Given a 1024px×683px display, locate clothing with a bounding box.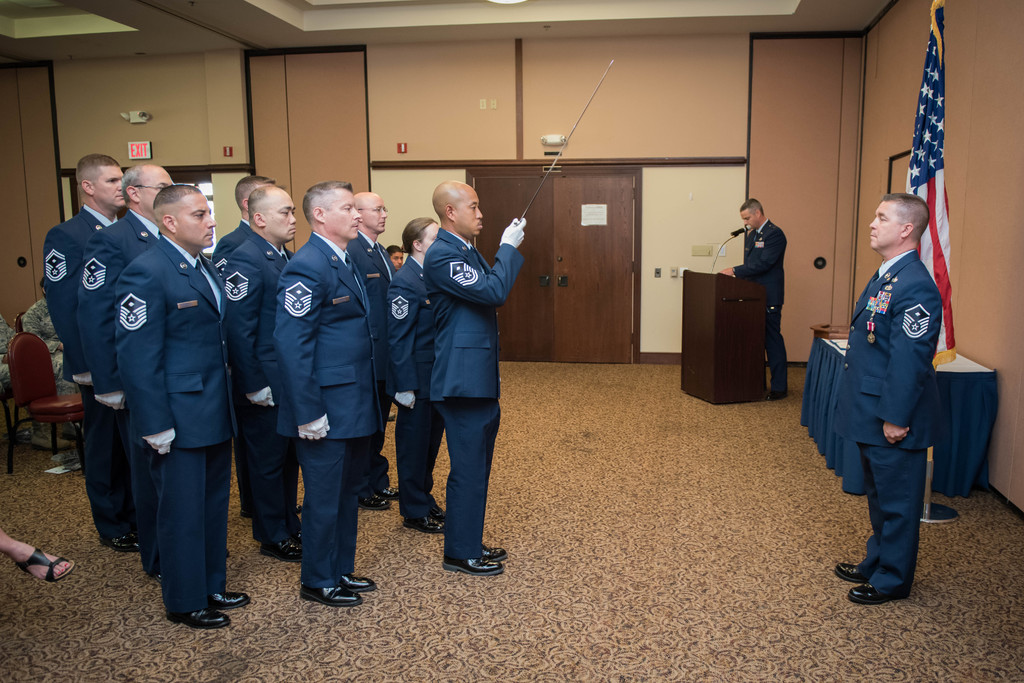
Located: 423 229 525 561.
